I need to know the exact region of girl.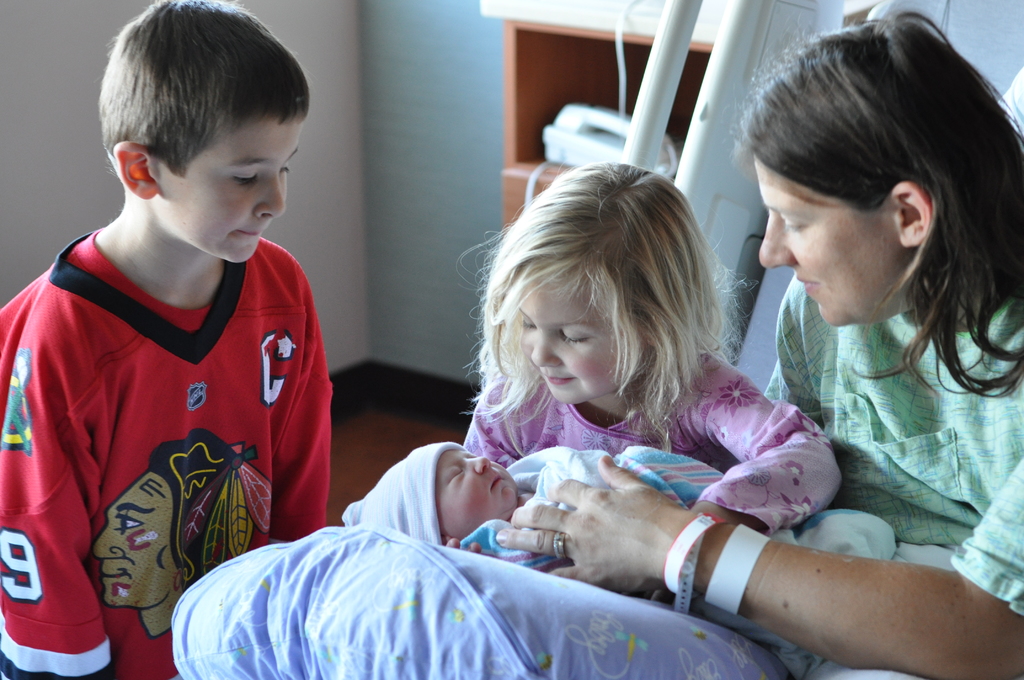
Region: region(341, 437, 915, 654).
